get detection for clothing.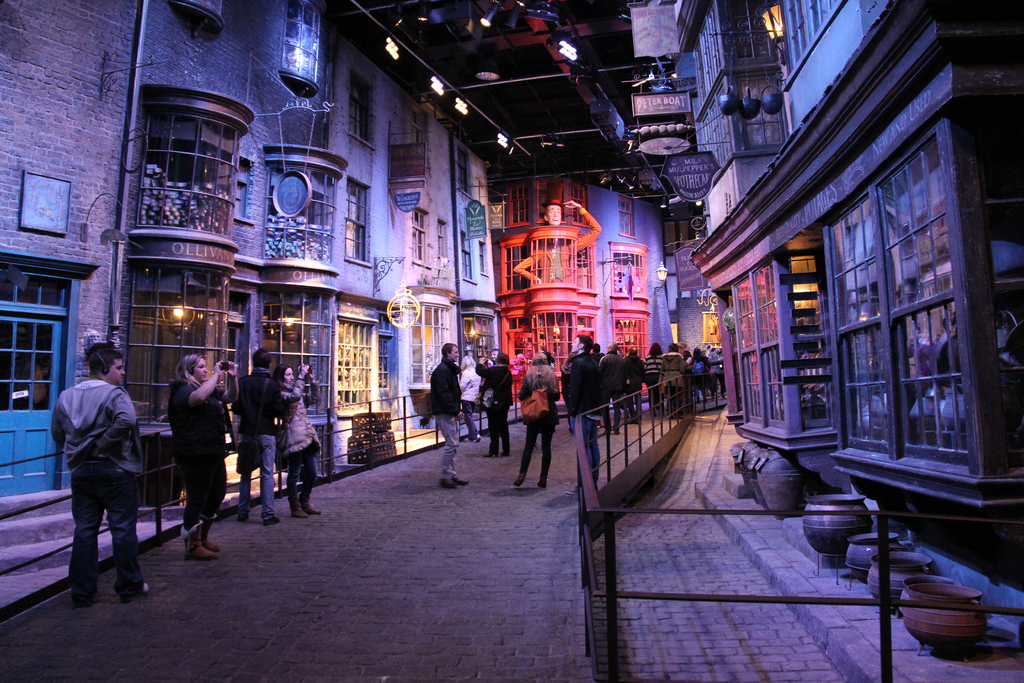
Detection: [left=166, top=378, right=225, bottom=517].
